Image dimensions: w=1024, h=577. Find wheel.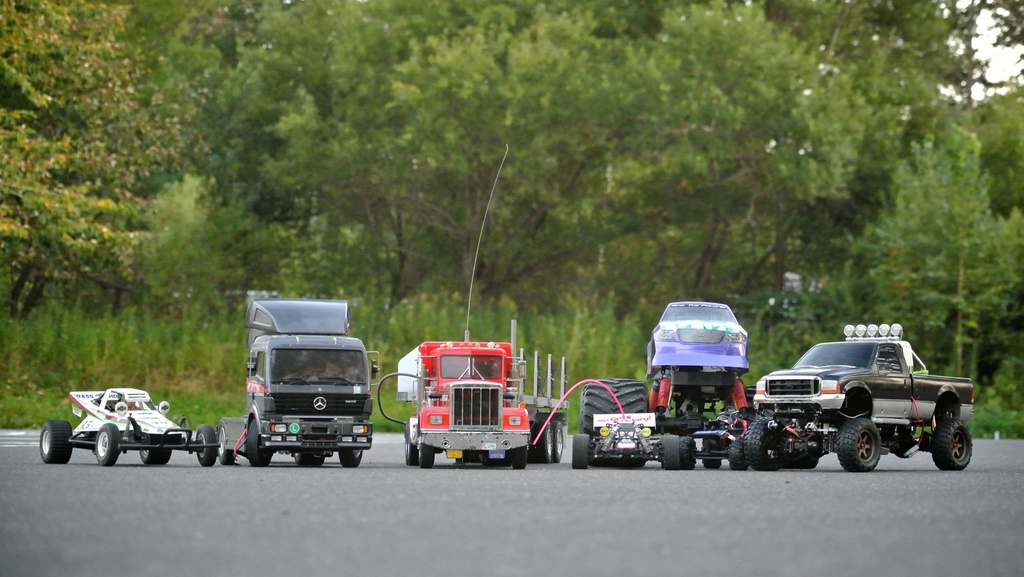
[x1=91, y1=424, x2=122, y2=467].
